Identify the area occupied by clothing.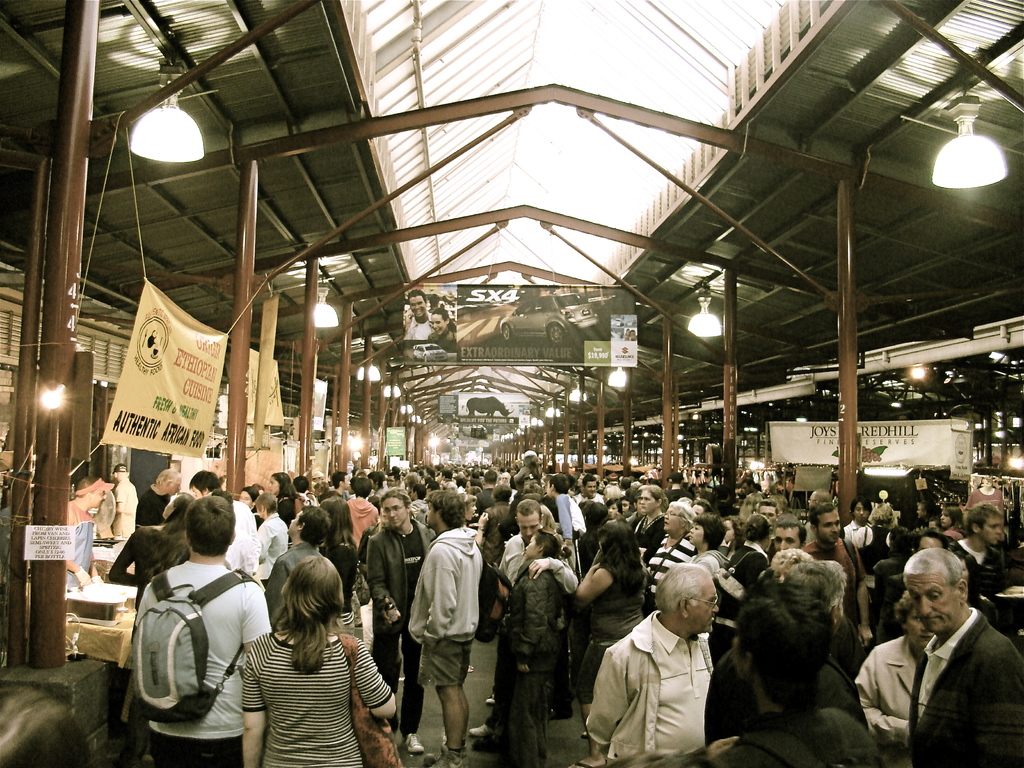
Area: (left=108, top=478, right=143, bottom=544).
